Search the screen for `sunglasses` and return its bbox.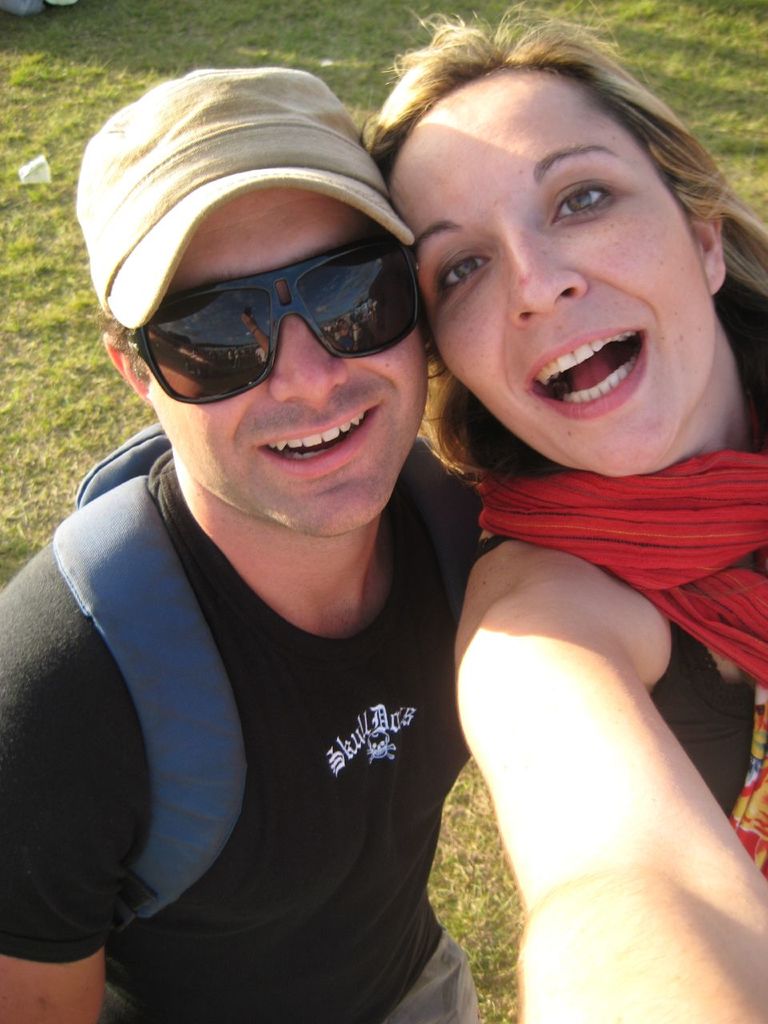
Found: x1=121 y1=238 x2=419 y2=403.
